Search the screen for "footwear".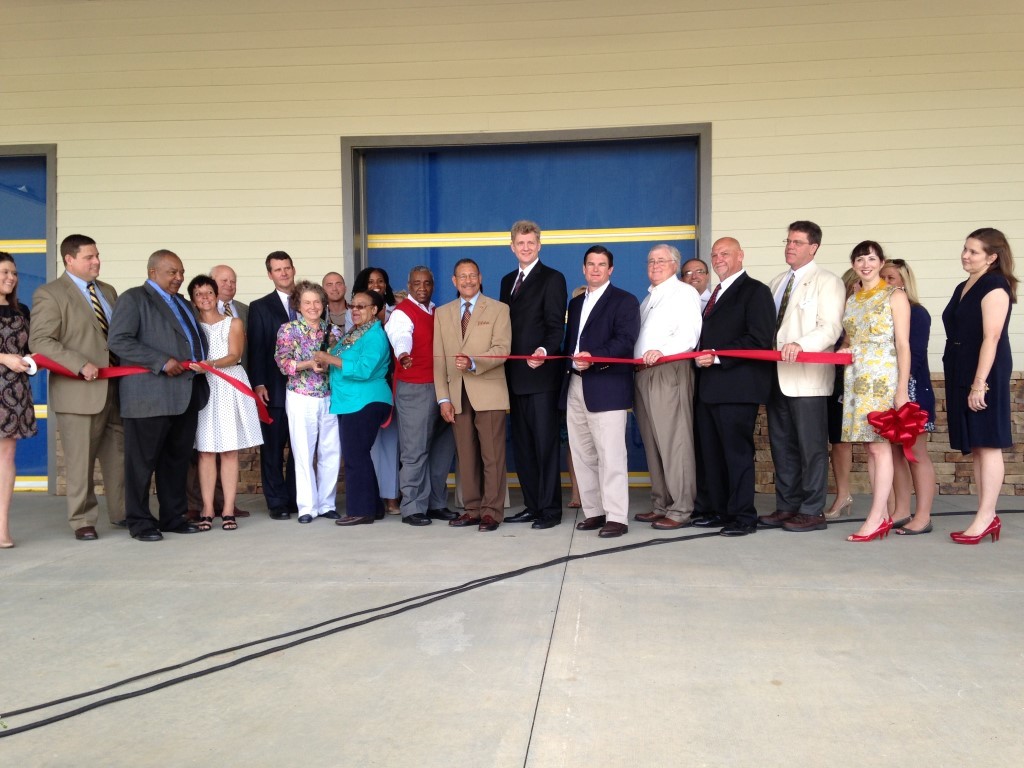
Found at rect(399, 513, 431, 526).
